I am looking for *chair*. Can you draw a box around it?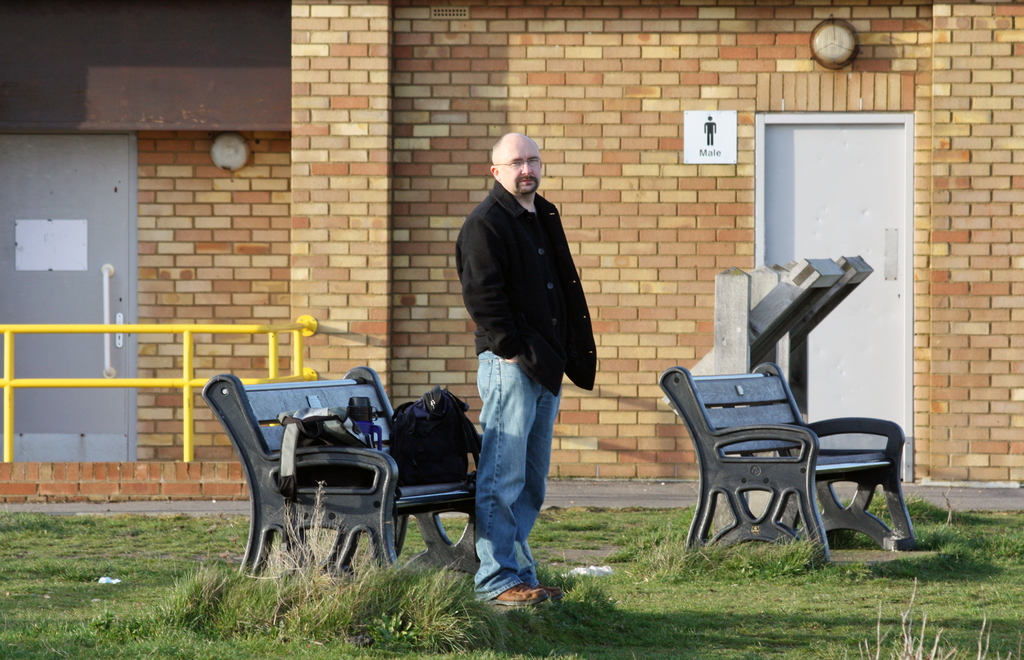
Sure, the bounding box is <box>674,361,909,563</box>.
